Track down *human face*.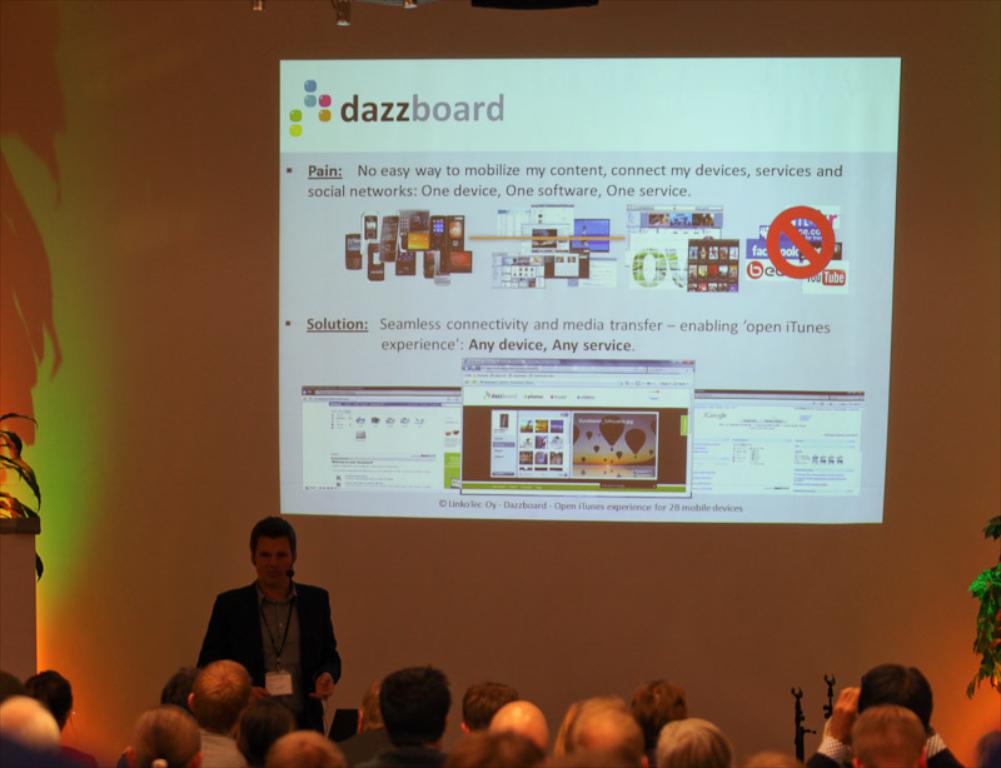
Tracked to <bbox>257, 538, 292, 592</bbox>.
